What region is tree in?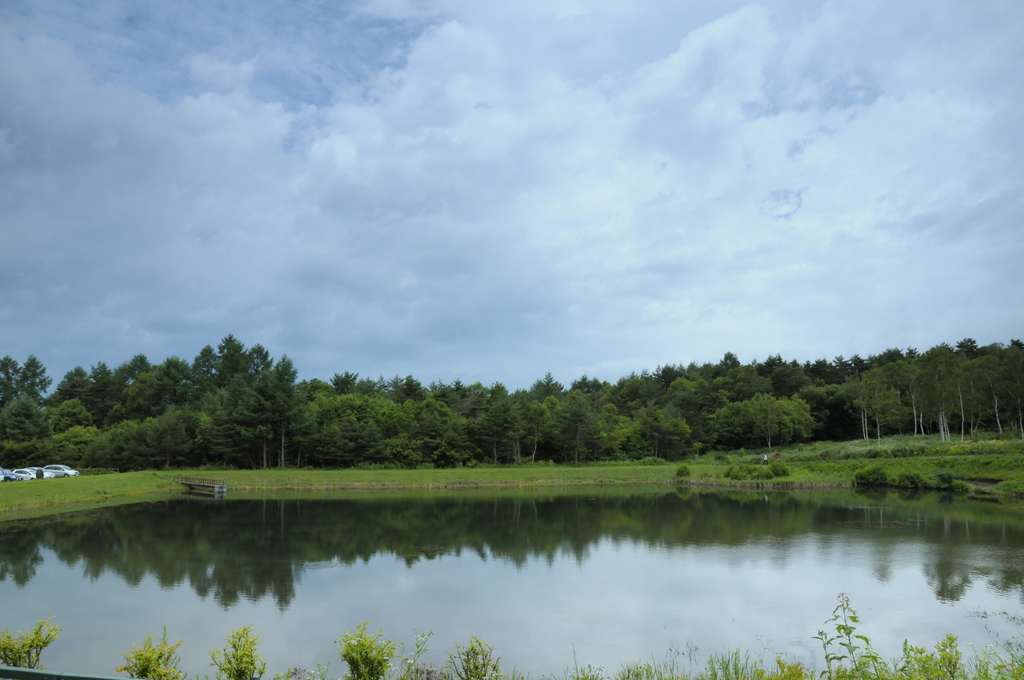
box=[31, 391, 95, 433].
